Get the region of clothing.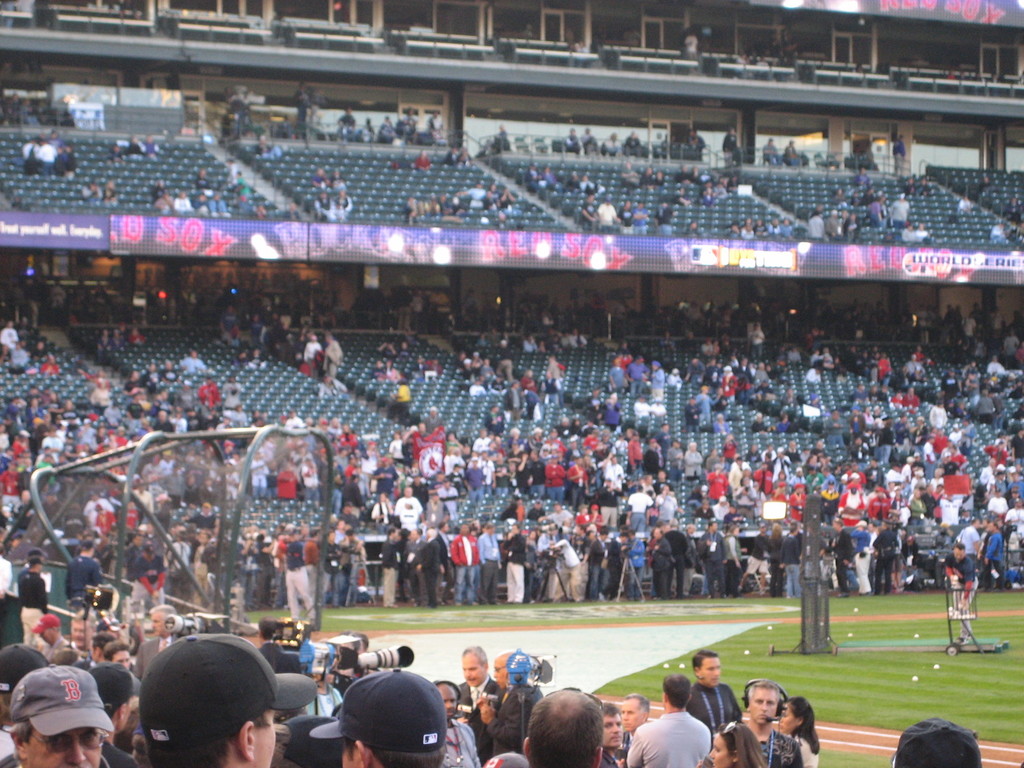
box=[824, 524, 854, 584].
